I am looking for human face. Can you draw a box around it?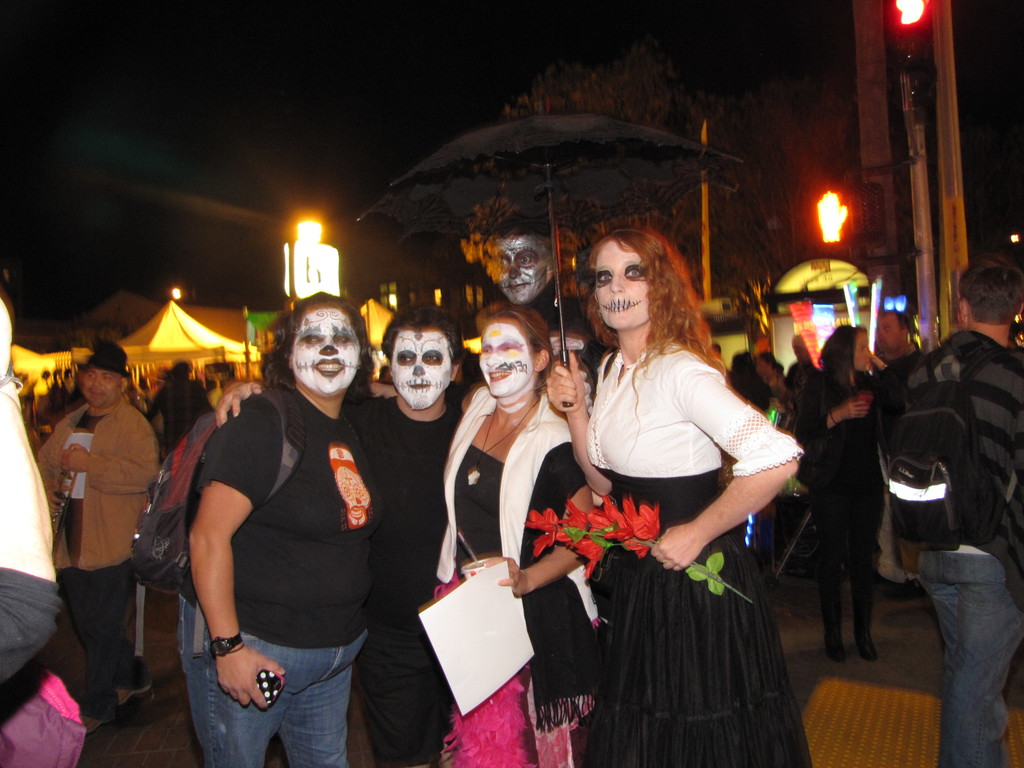
Sure, the bounding box is 80/372/121/408.
